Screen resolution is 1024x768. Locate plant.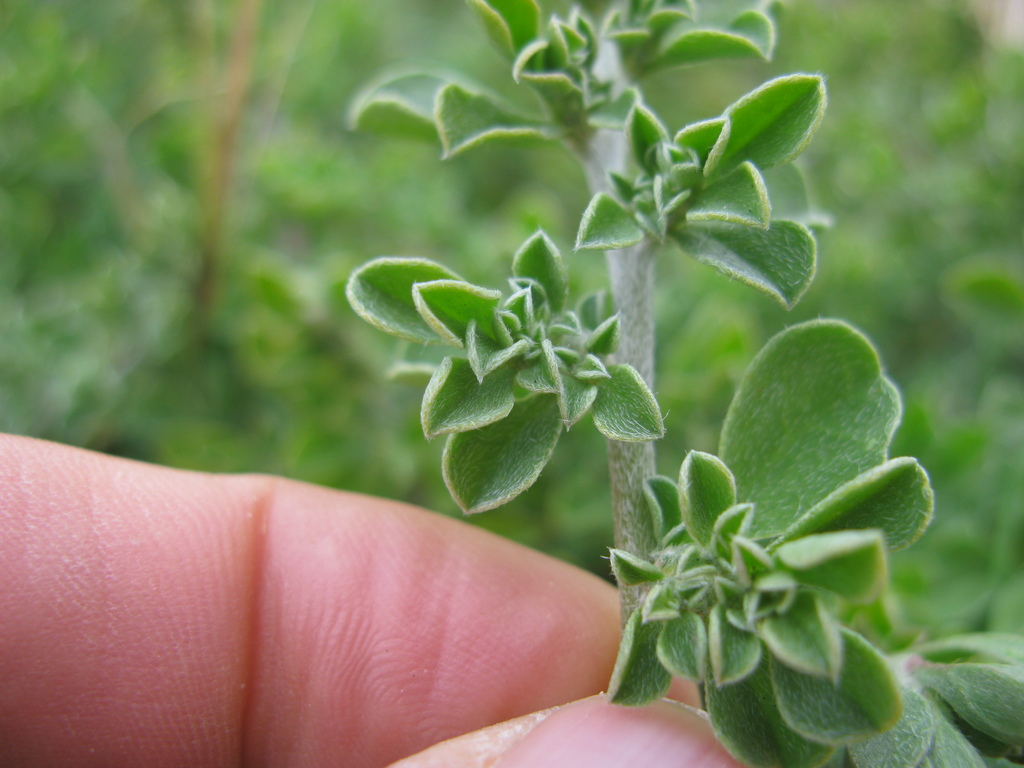
box(339, 0, 1023, 767).
